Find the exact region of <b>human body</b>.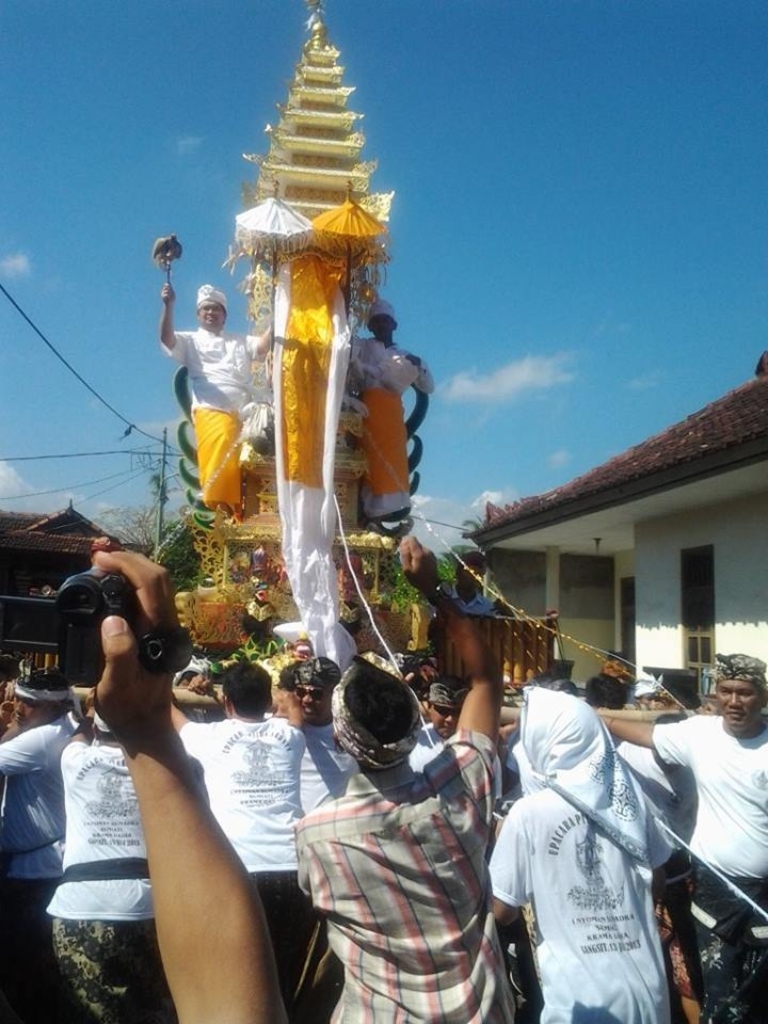
Exact region: Rect(489, 779, 679, 1023).
